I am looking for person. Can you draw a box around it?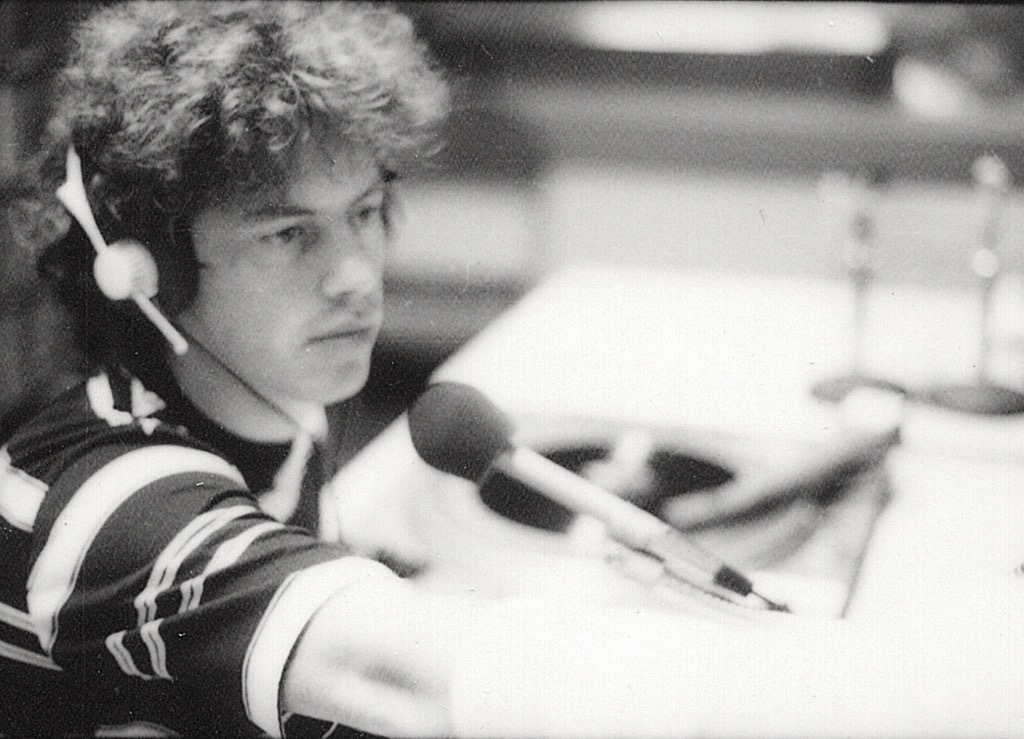
Sure, the bounding box is {"left": 0, "top": 0, "right": 1023, "bottom": 738}.
